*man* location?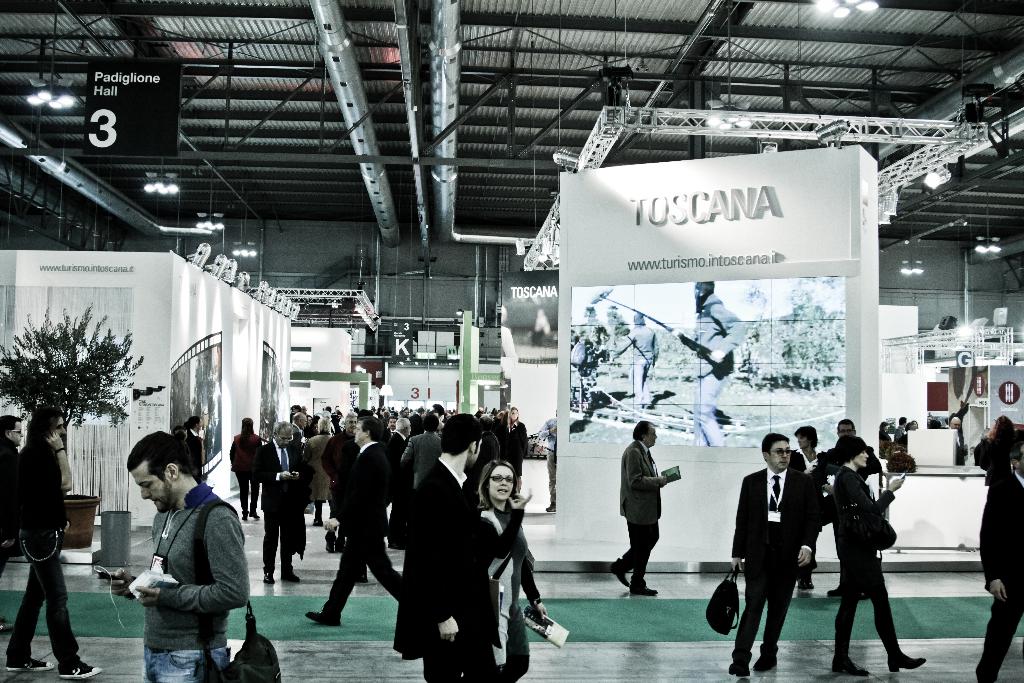
left=478, top=404, right=486, bottom=415
